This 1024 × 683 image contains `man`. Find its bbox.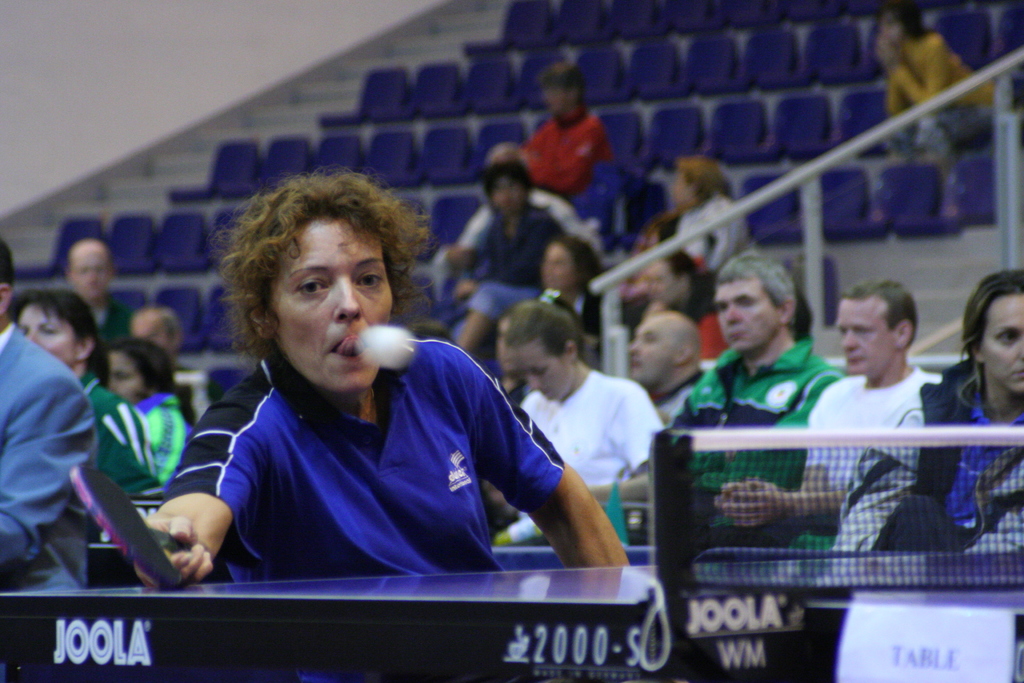
x1=57 y1=238 x2=130 y2=356.
